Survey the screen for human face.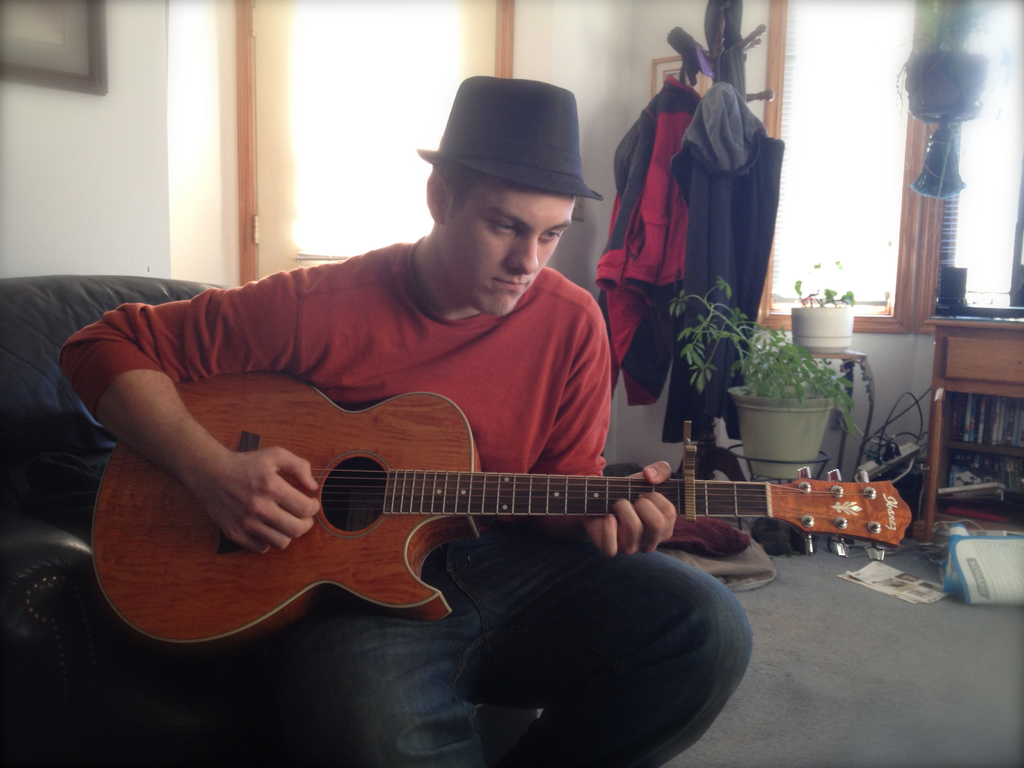
Survey found: (441, 177, 579, 312).
